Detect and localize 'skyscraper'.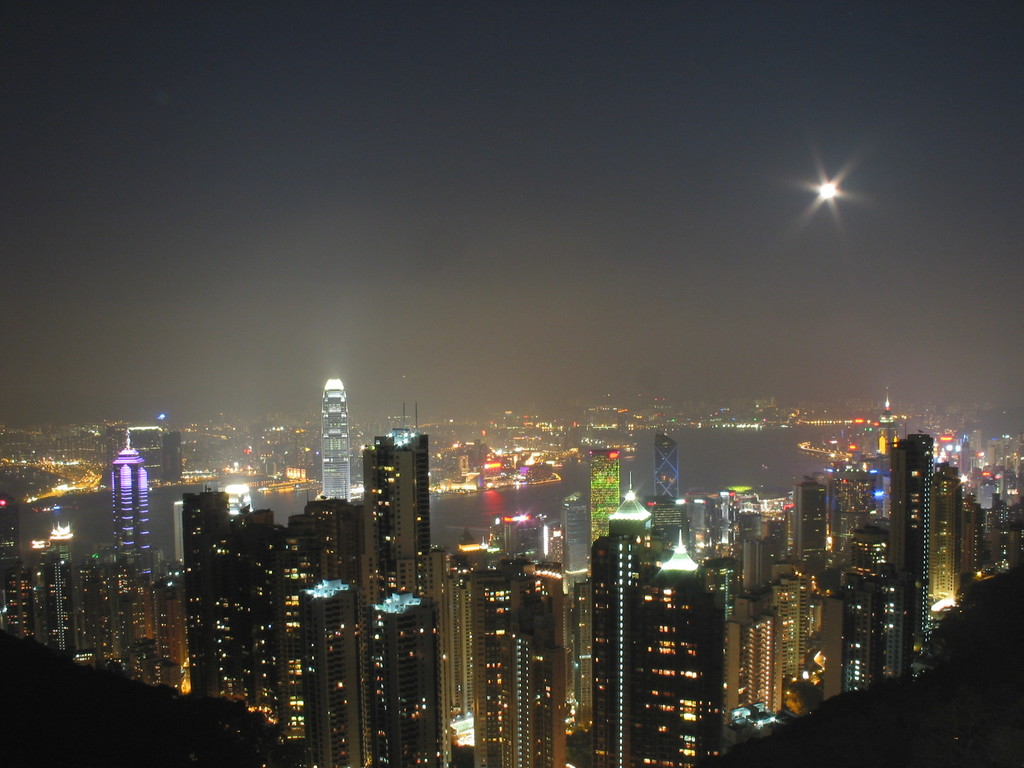
Localized at (655,426,678,500).
